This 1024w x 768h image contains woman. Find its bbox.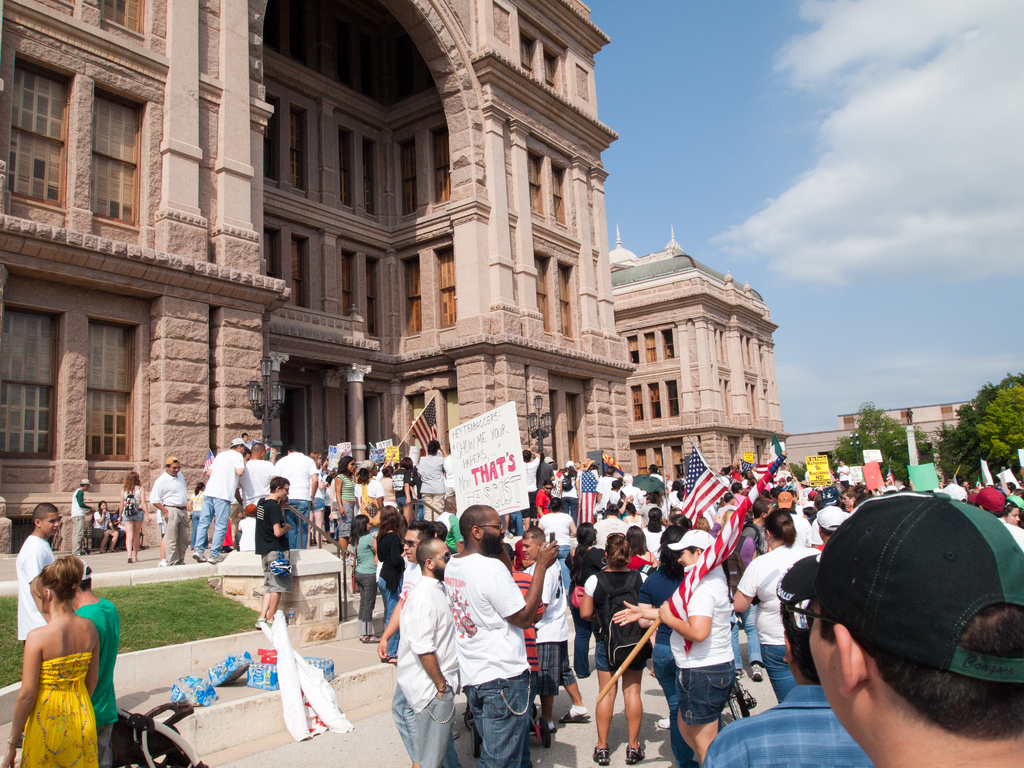
[x1=624, y1=524, x2=655, y2=579].
